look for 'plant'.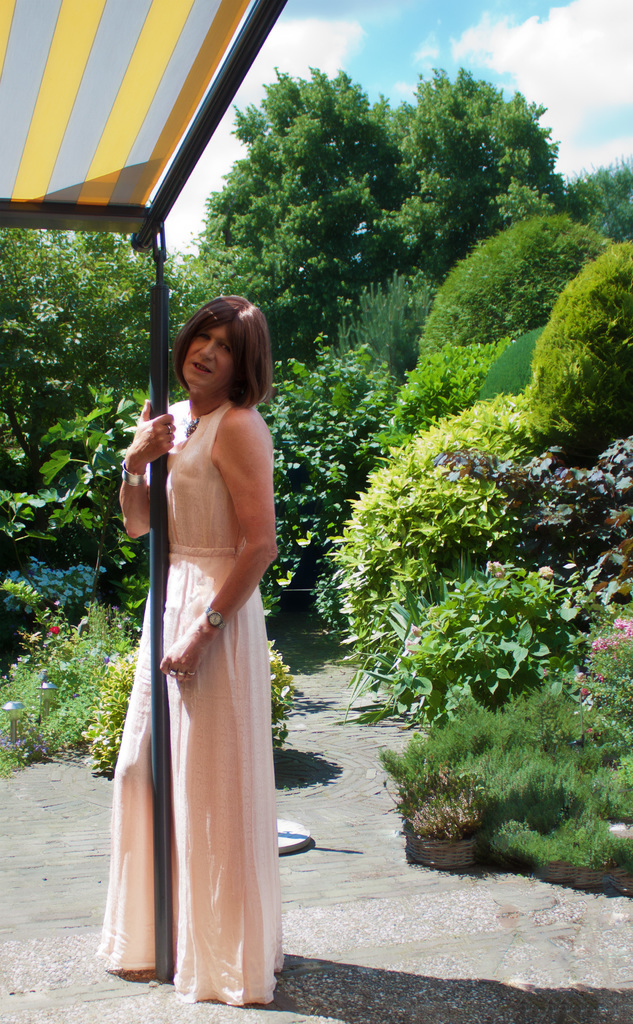
Found: [x1=267, y1=620, x2=316, y2=769].
